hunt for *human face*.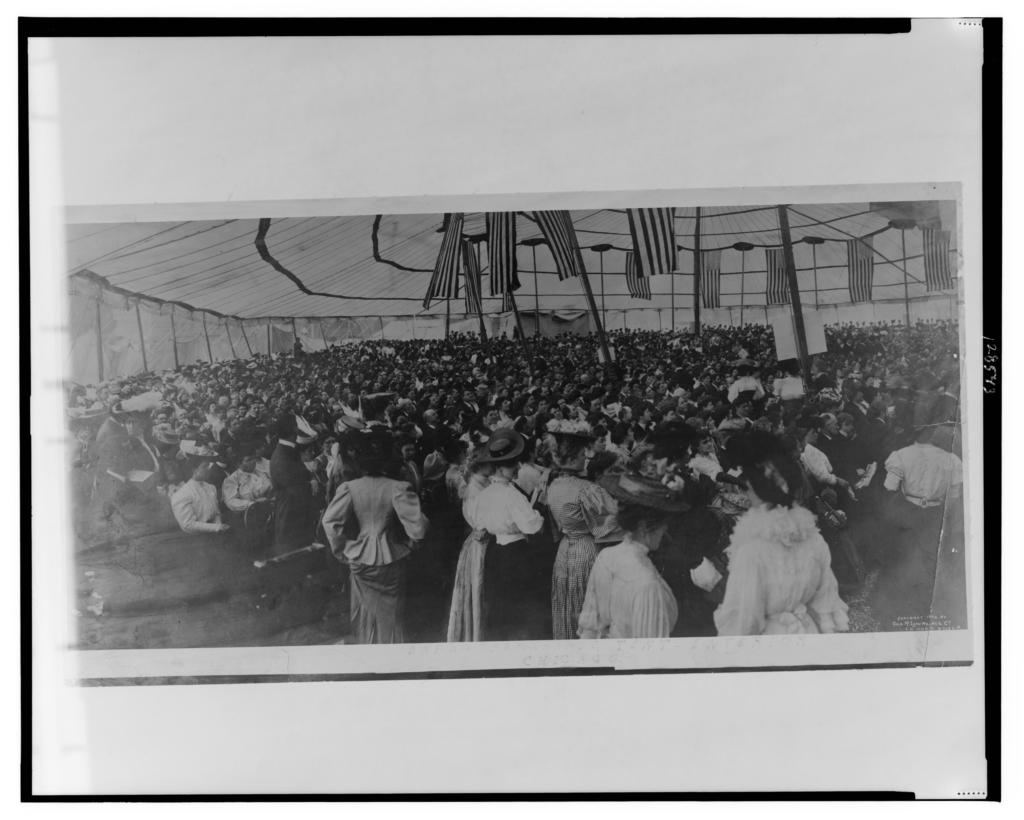
Hunted down at x1=579 y1=447 x2=589 y2=467.
